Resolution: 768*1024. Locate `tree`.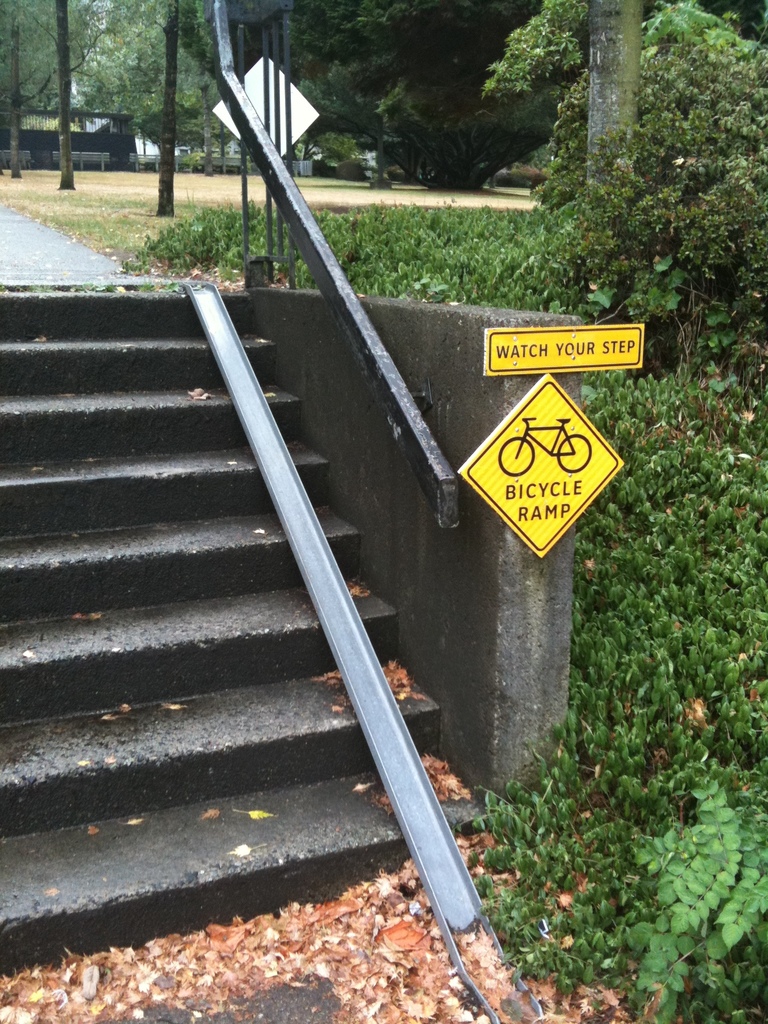
bbox=(175, 0, 577, 193).
